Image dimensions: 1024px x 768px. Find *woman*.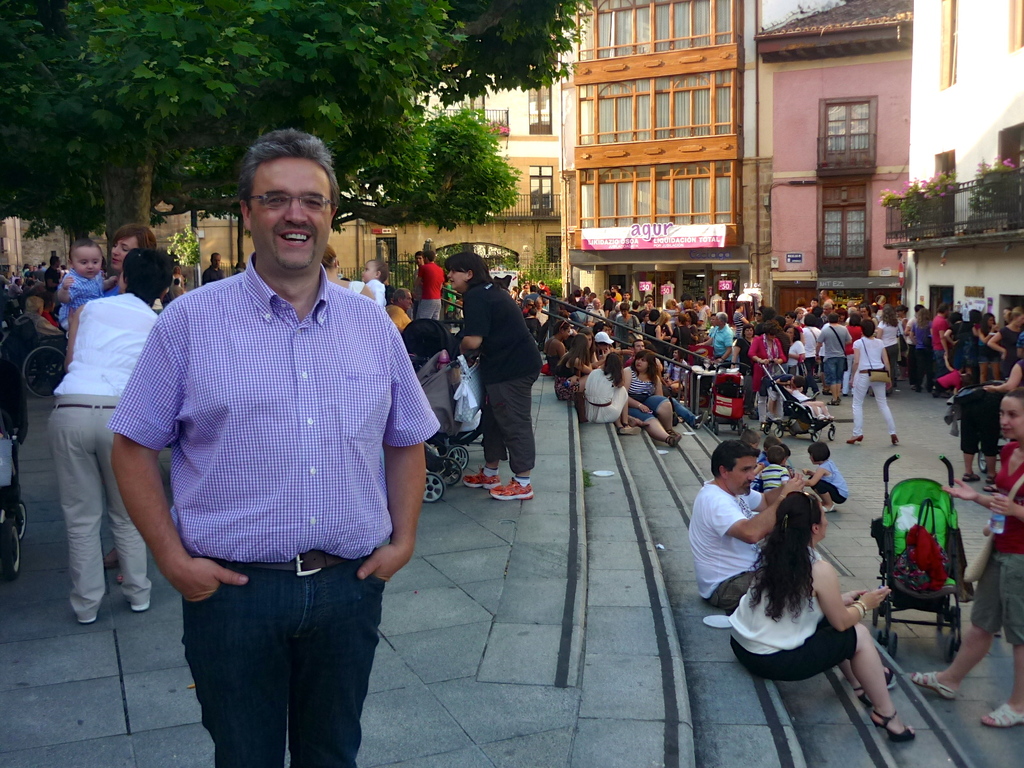
Rect(552, 331, 593, 397).
